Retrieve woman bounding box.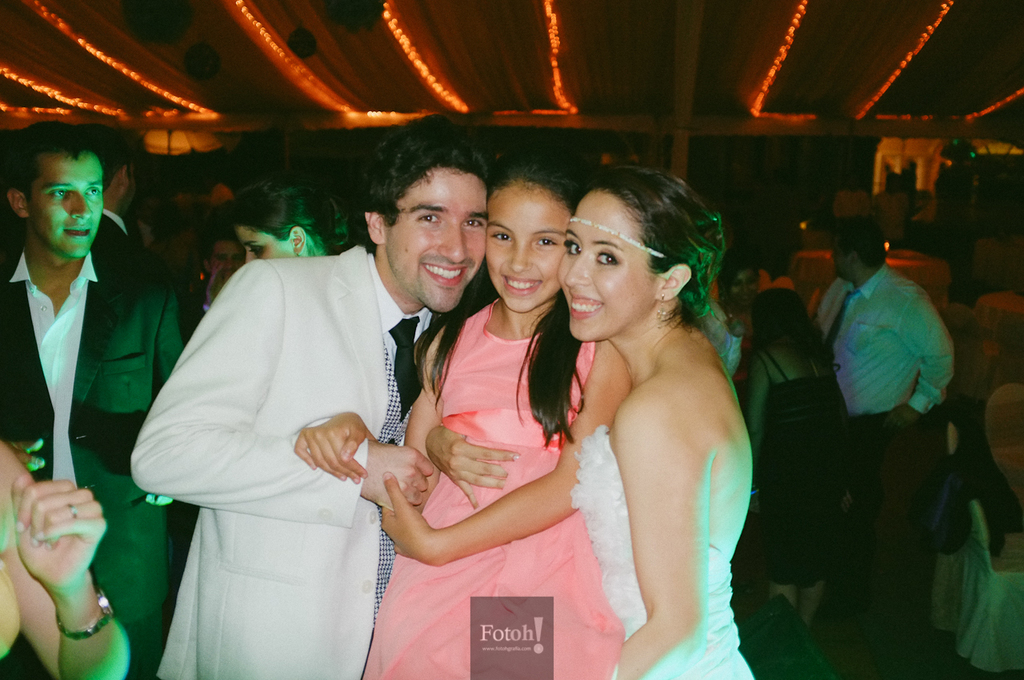
Bounding box: [545,148,778,672].
